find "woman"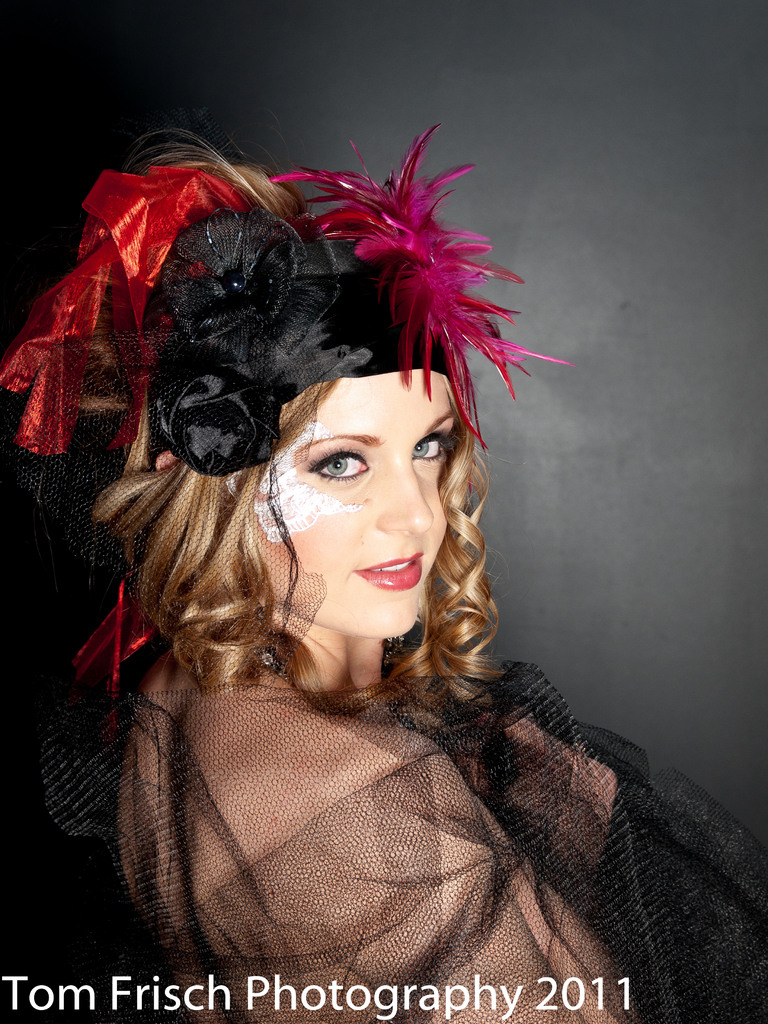
locate(8, 117, 765, 1023)
